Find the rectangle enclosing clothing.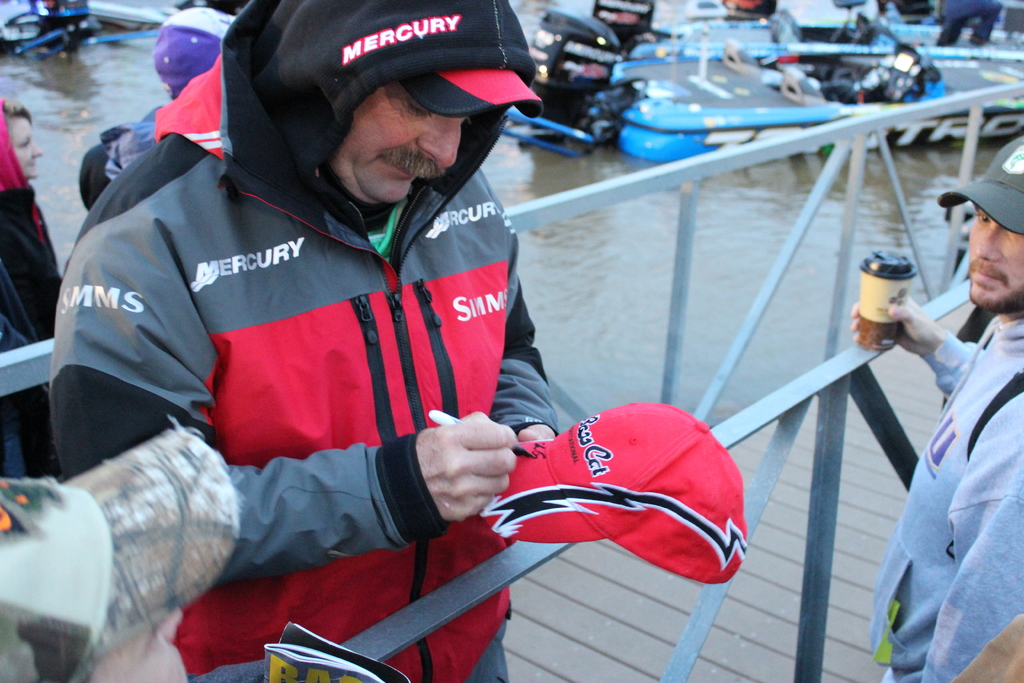
bbox=[0, 94, 68, 470].
